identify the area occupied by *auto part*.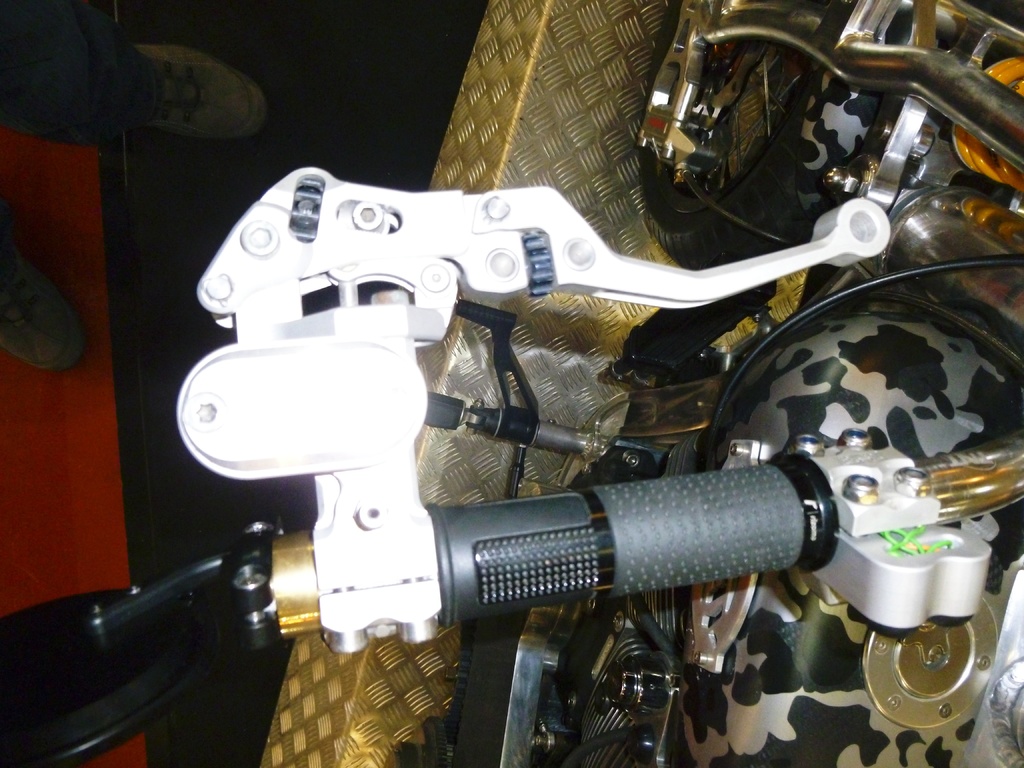
Area: bbox=(154, 337, 428, 467).
